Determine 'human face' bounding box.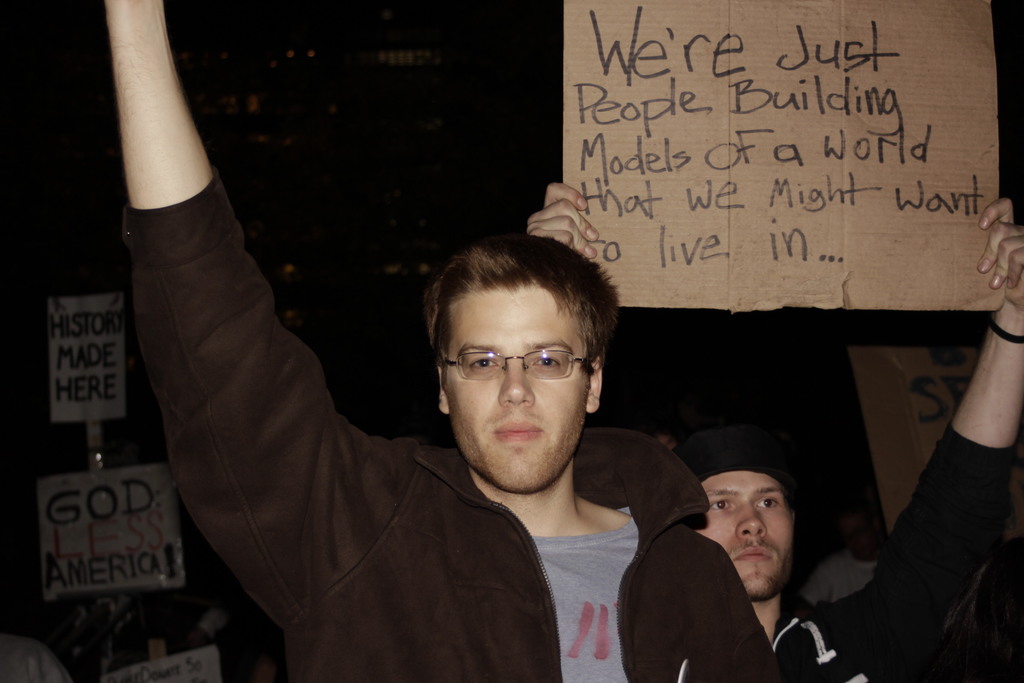
Determined: detection(445, 290, 591, 493).
